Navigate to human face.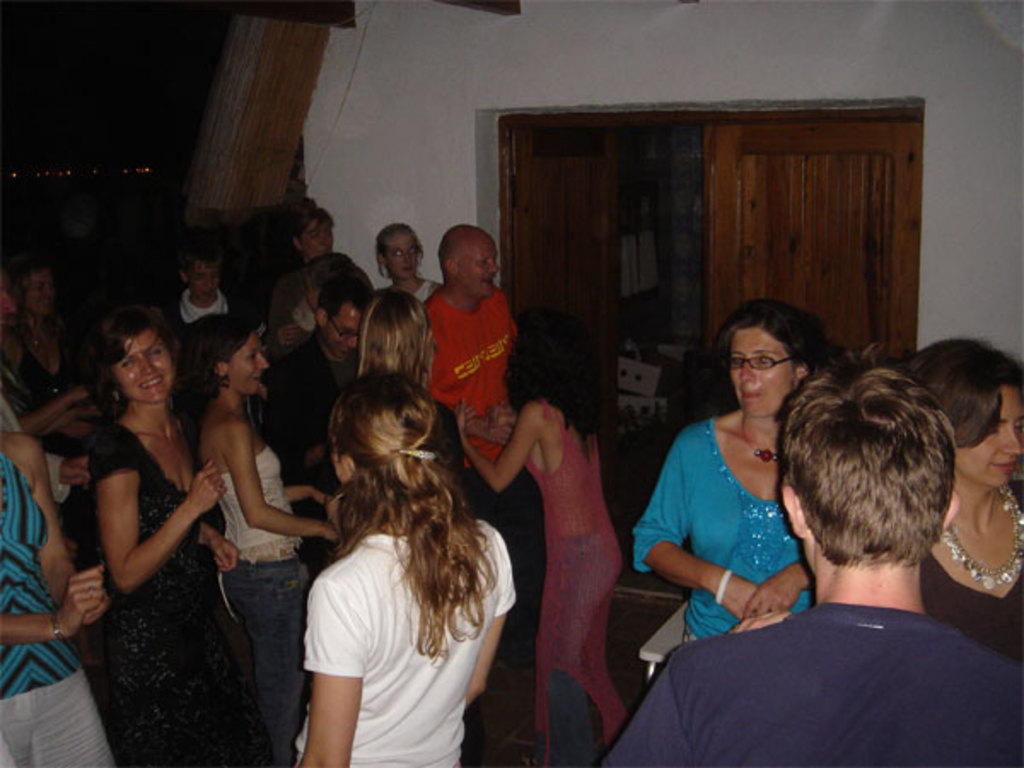
Navigation target: locate(727, 328, 797, 418).
